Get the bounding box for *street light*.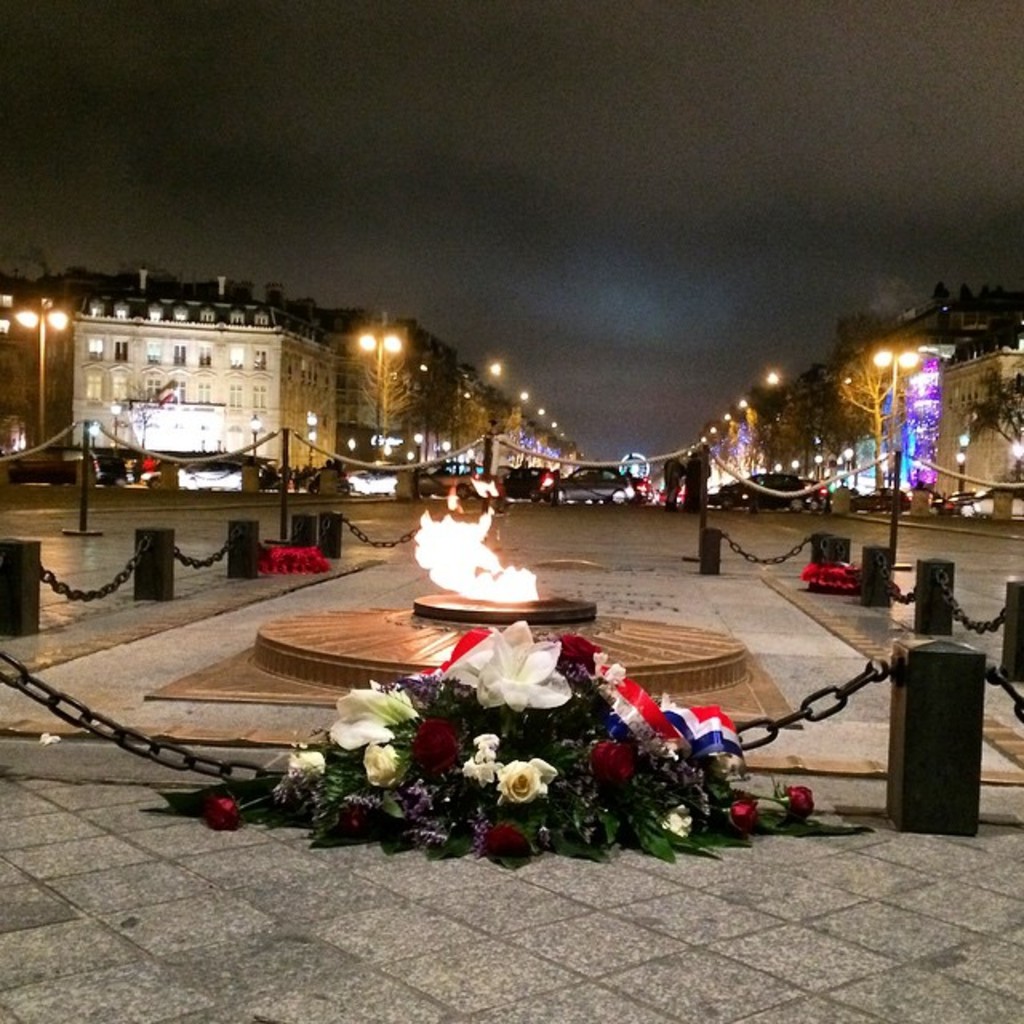
{"left": 437, "top": 442, "right": 453, "bottom": 469}.
